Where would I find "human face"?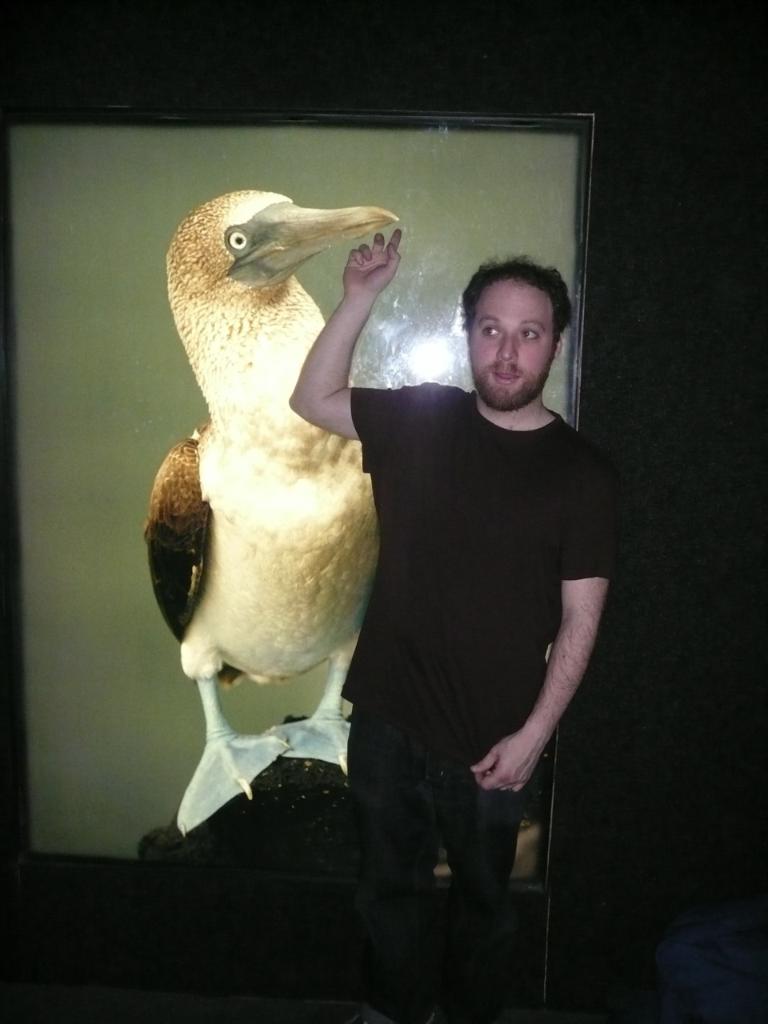
At {"left": 464, "top": 279, "right": 558, "bottom": 413}.
